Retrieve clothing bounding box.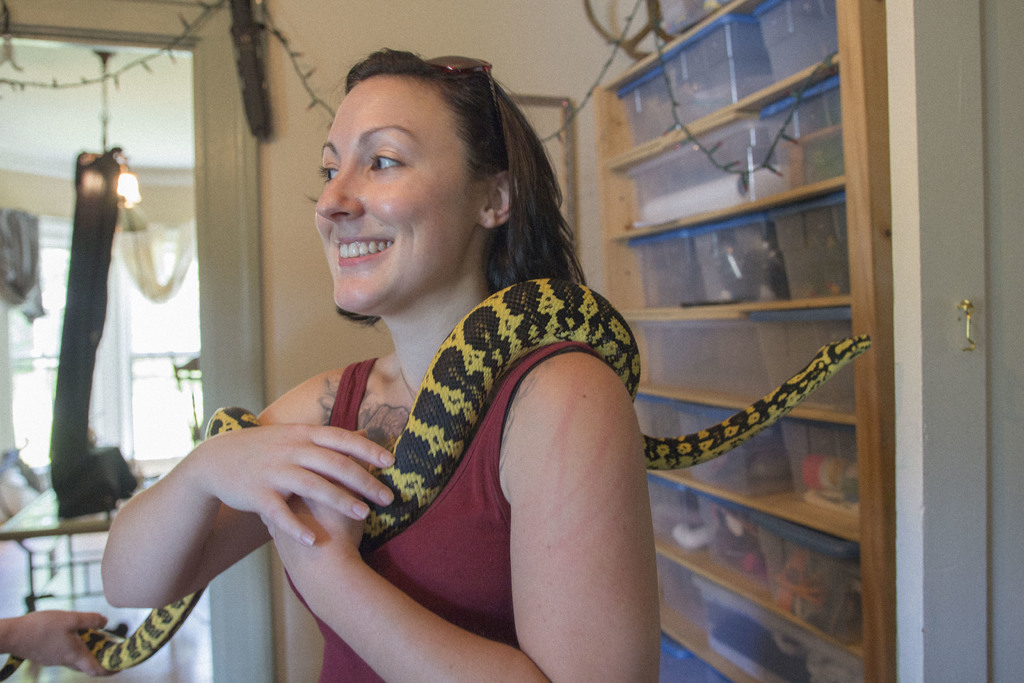
Bounding box: crop(252, 227, 675, 652).
